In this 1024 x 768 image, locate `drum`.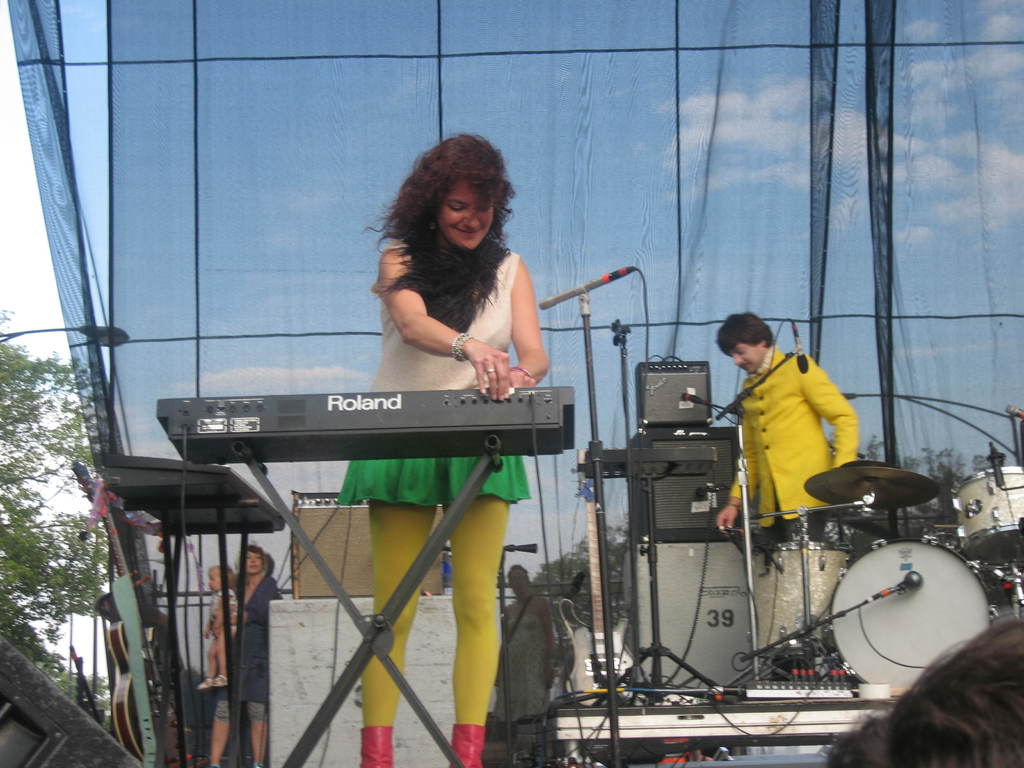
Bounding box: region(751, 541, 858, 653).
